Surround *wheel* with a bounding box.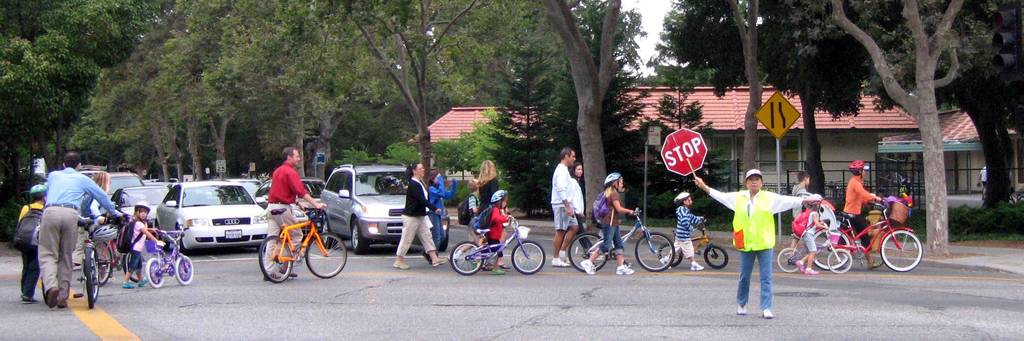
[143, 257, 163, 290].
